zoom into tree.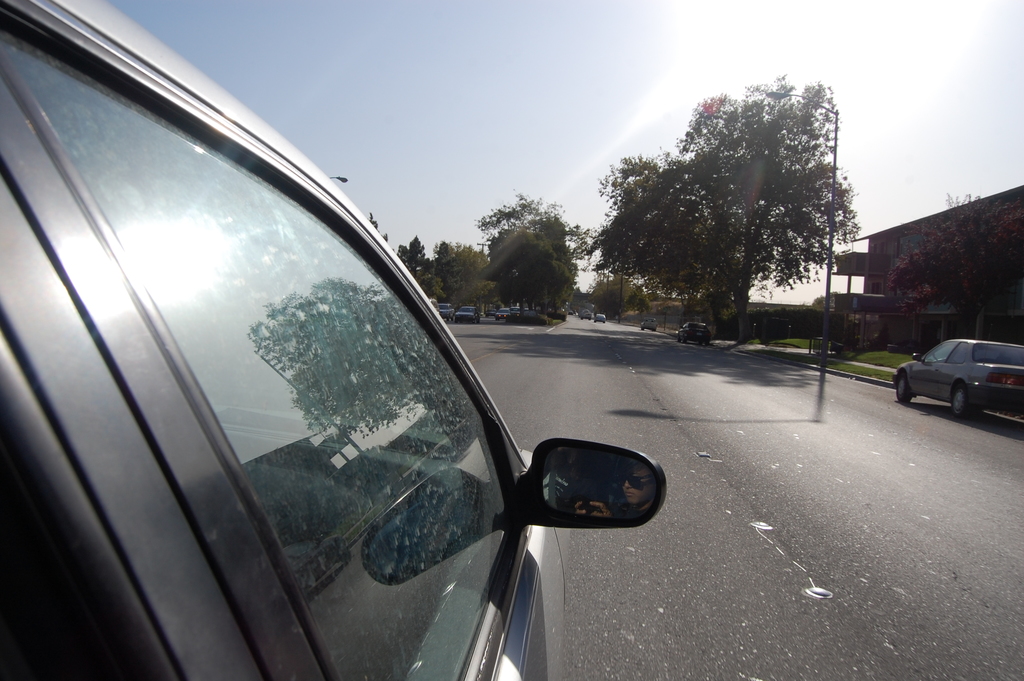
Zoom target: <box>588,274,653,324</box>.
